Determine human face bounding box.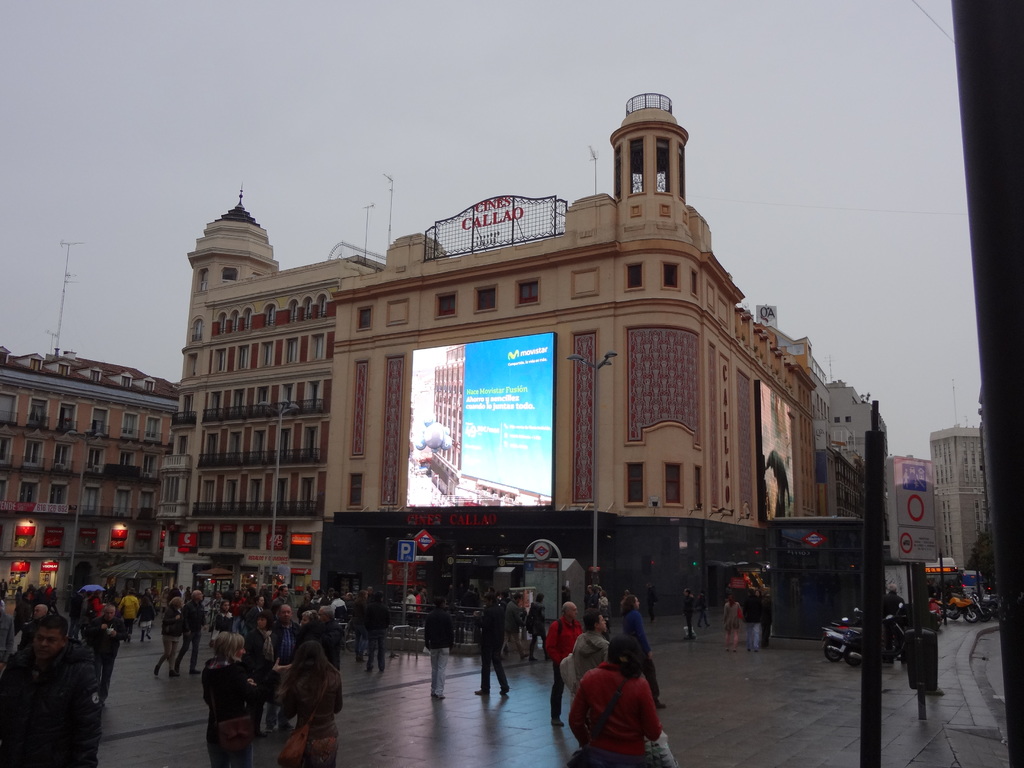
Determined: box=[278, 604, 291, 625].
